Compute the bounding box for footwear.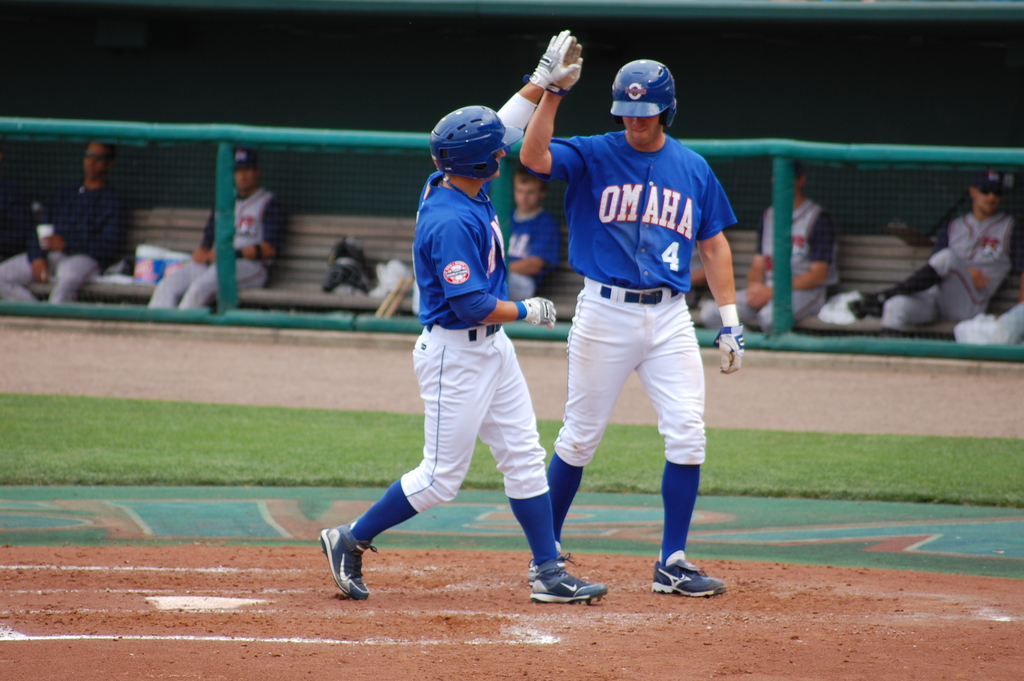
524:537:563:584.
